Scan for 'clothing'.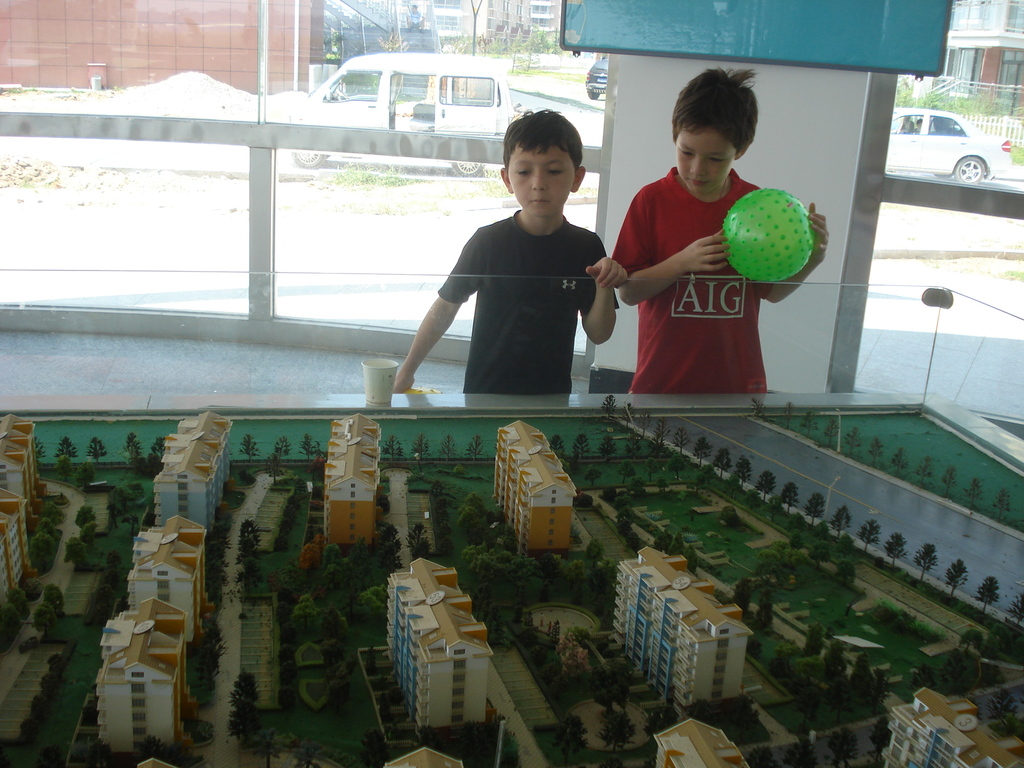
Scan result: 417, 178, 612, 406.
